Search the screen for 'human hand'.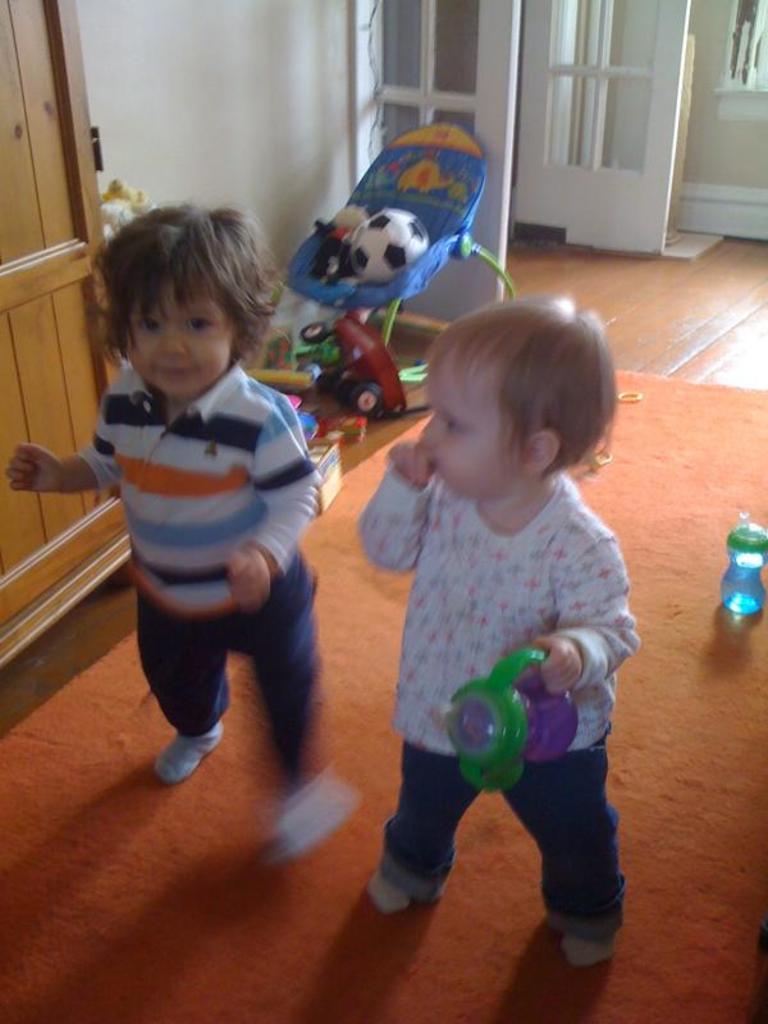
Found at 531, 637, 581, 696.
